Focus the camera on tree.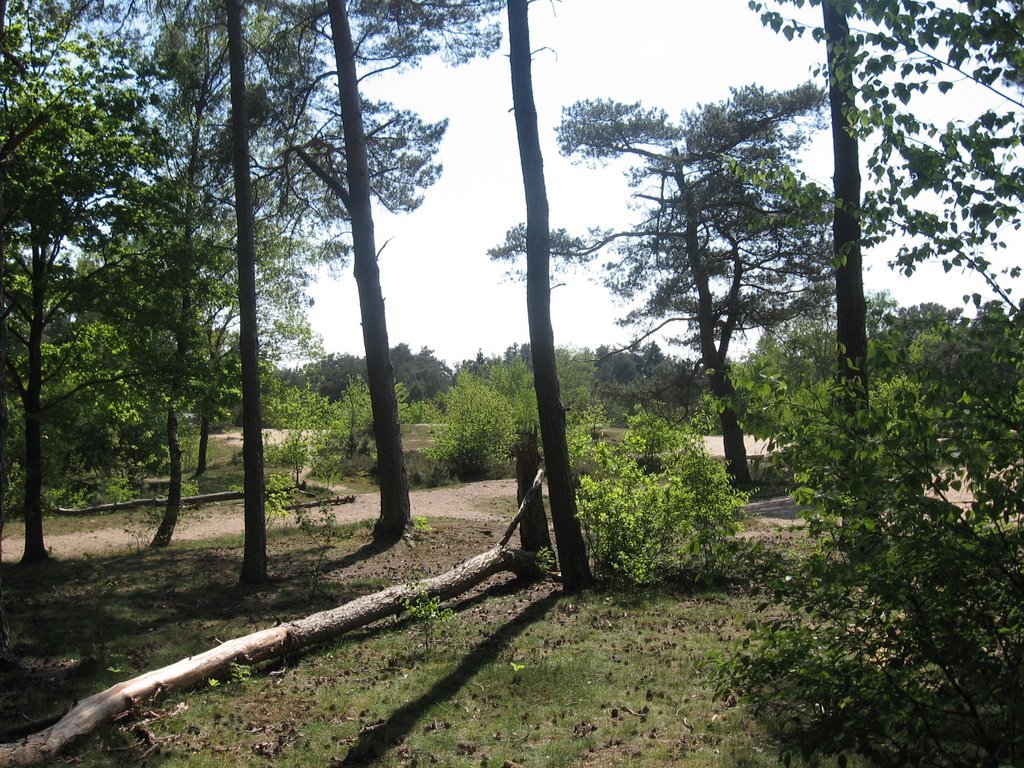
Focus region: bbox=[491, 85, 855, 490].
